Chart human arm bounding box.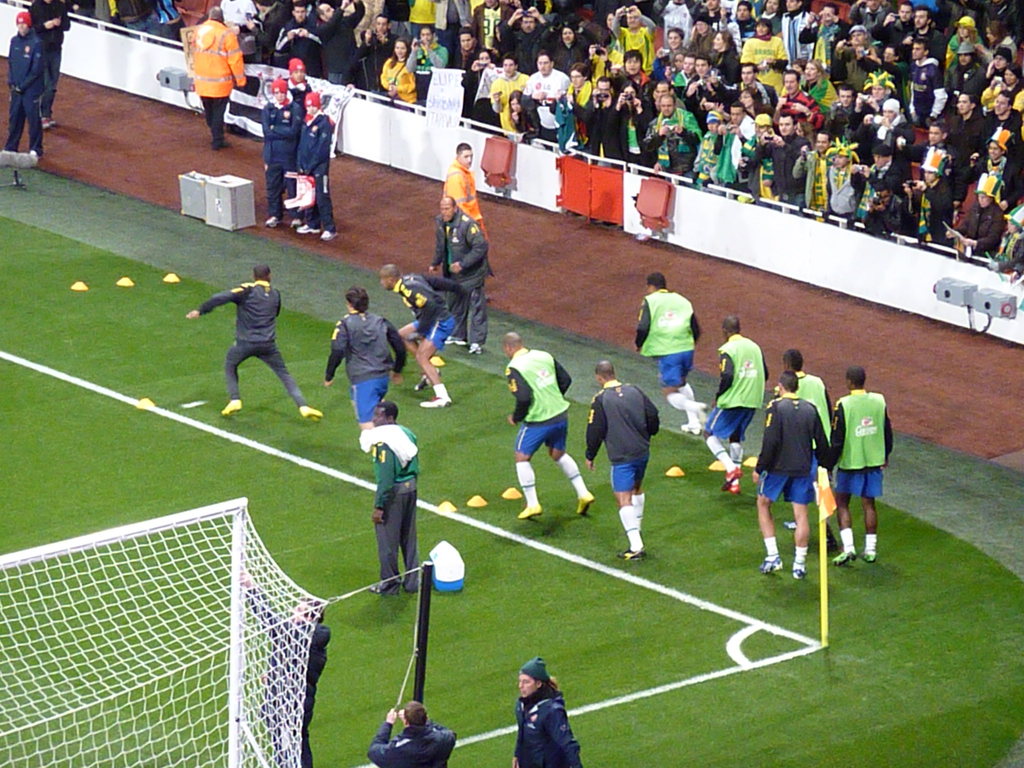
Charted: [x1=631, y1=297, x2=647, y2=358].
